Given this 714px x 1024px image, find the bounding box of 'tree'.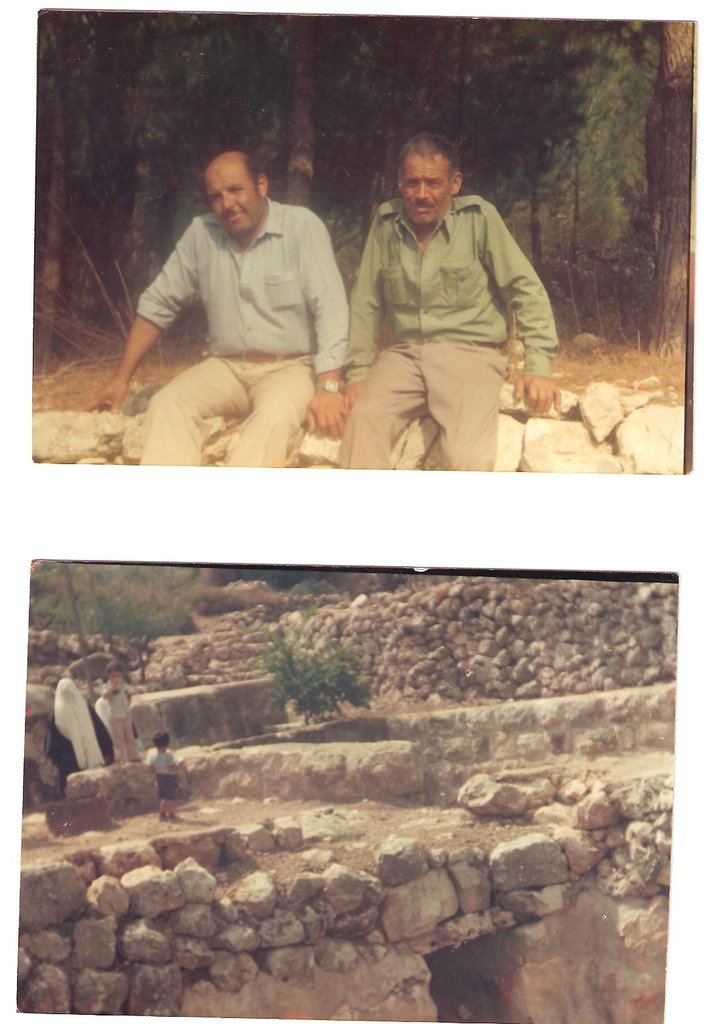
crop(263, 628, 375, 718).
